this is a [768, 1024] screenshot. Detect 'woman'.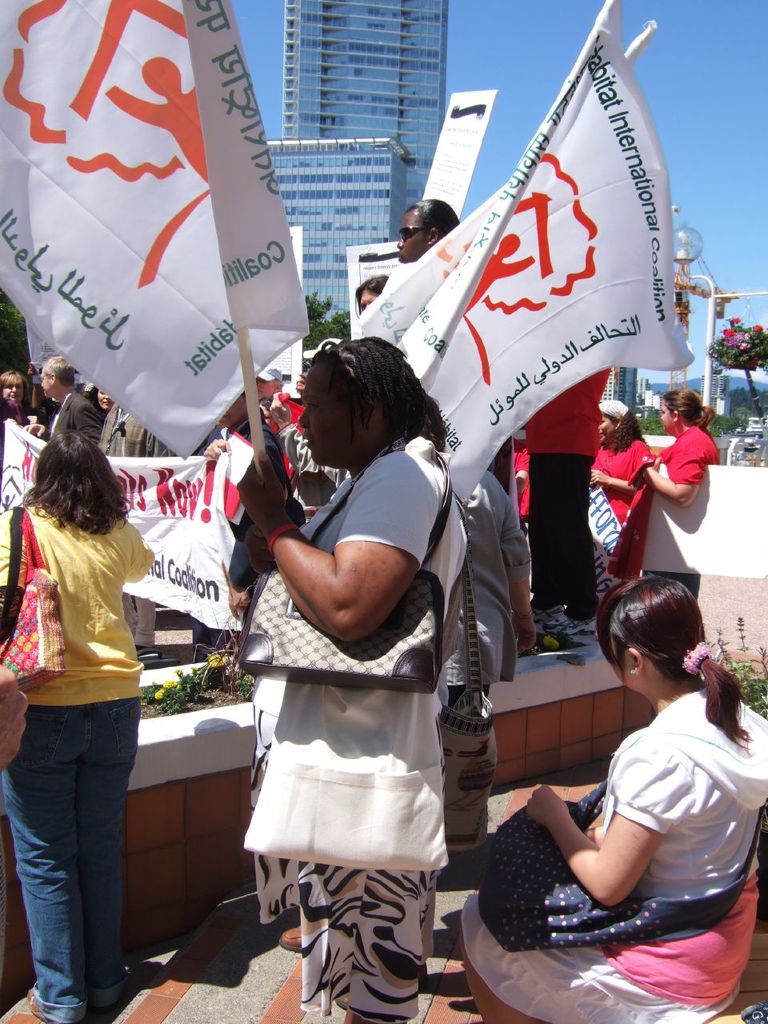
(x1=459, y1=574, x2=767, y2=1023).
